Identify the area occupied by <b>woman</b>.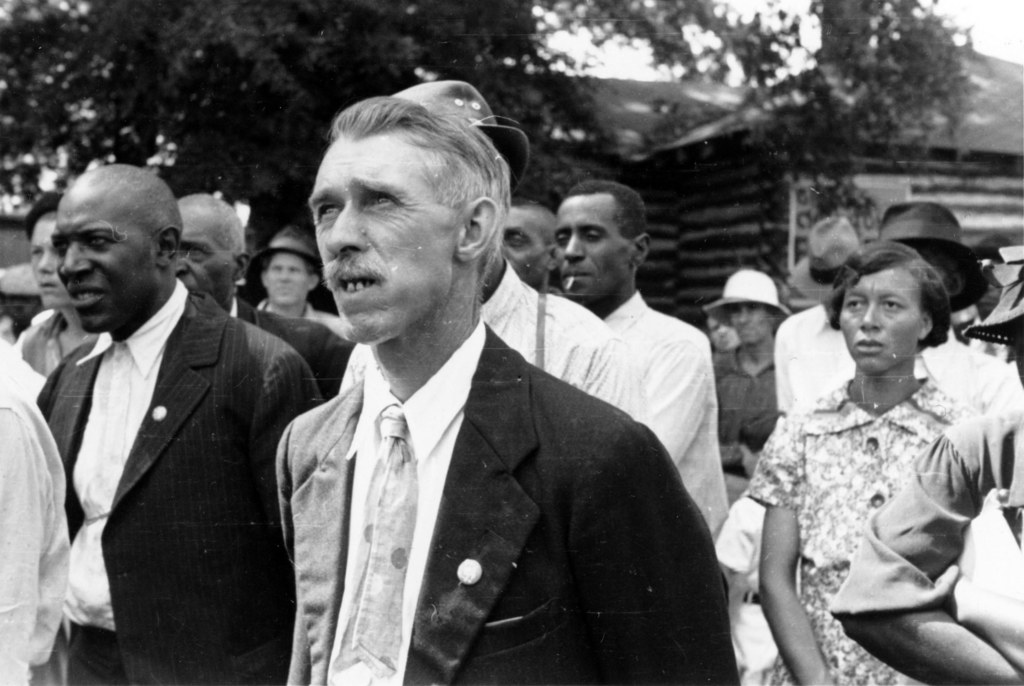
Area: 733 209 1016 682.
